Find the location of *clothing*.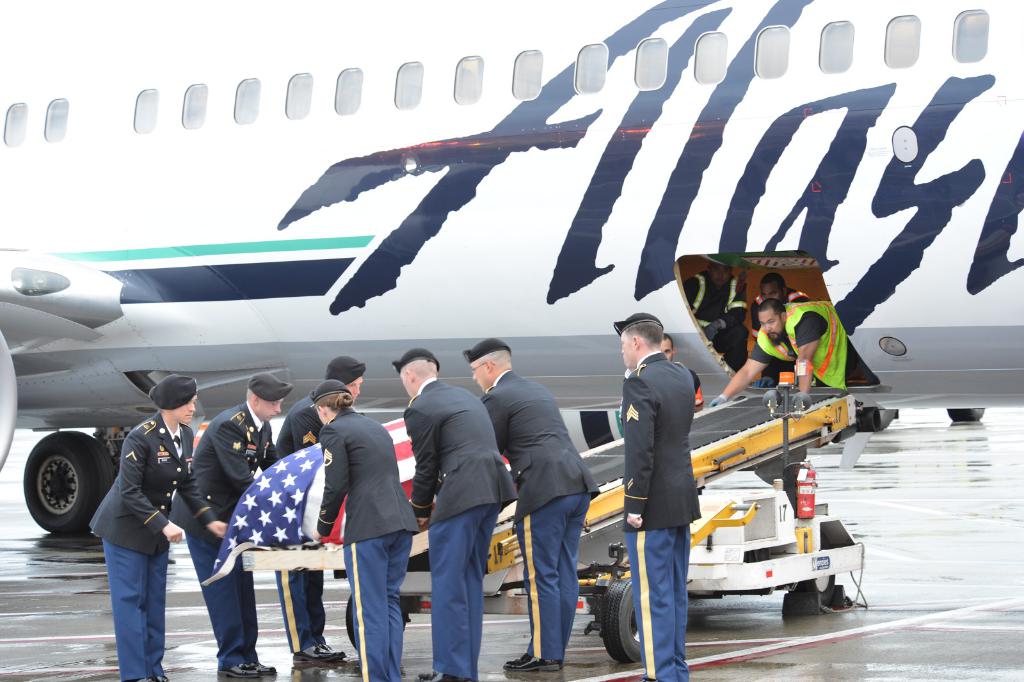
Location: l=684, t=273, r=739, b=344.
